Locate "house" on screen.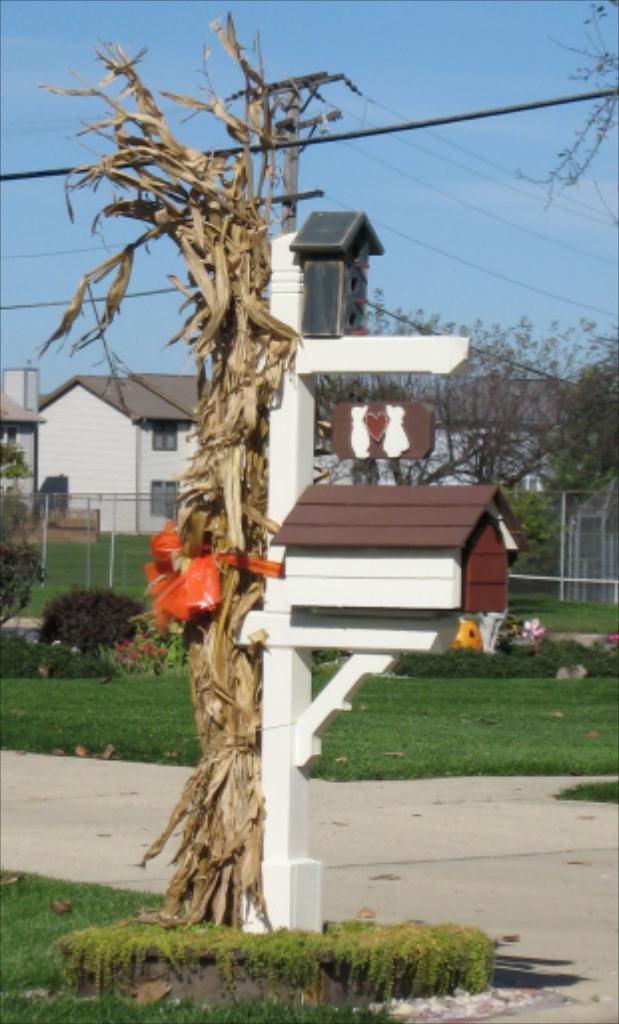
On screen at {"left": 26, "top": 365, "right": 224, "bottom": 535}.
